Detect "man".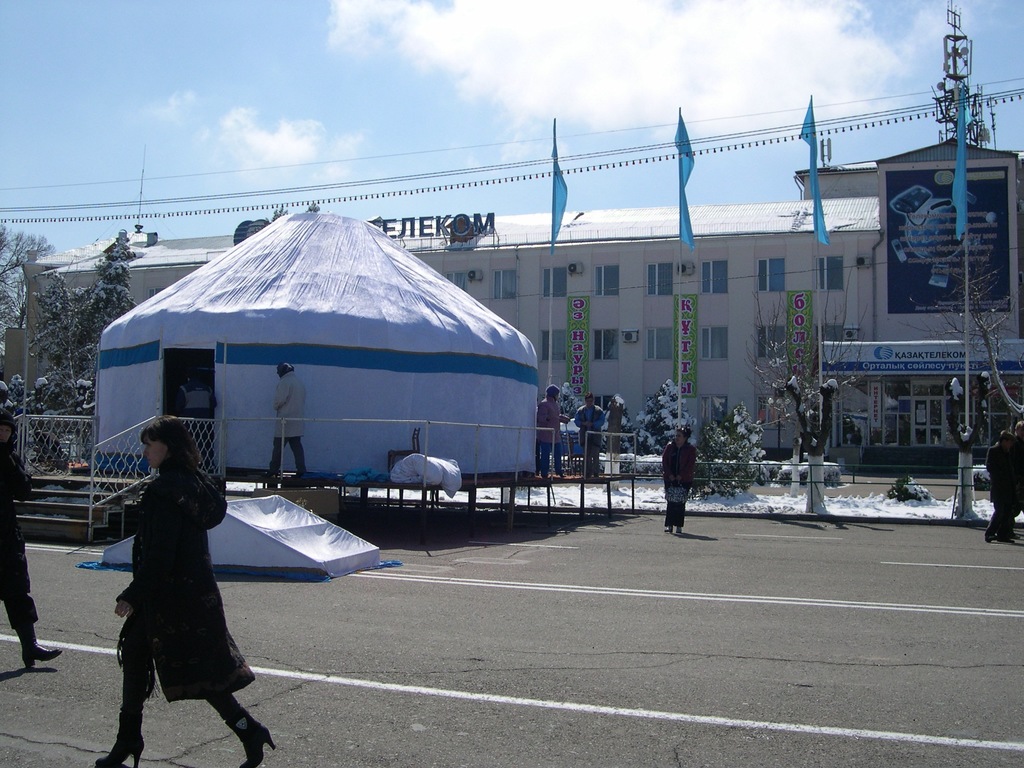
Detected at region(269, 356, 309, 483).
